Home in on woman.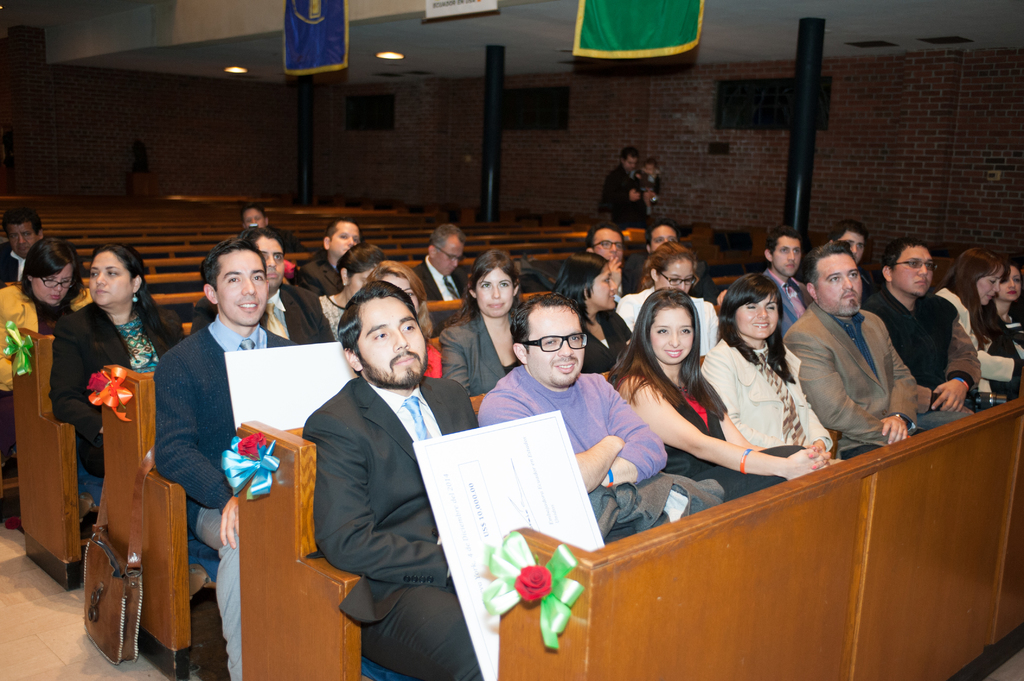
Homed in at <region>991, 264, 1023, 335</region>.
